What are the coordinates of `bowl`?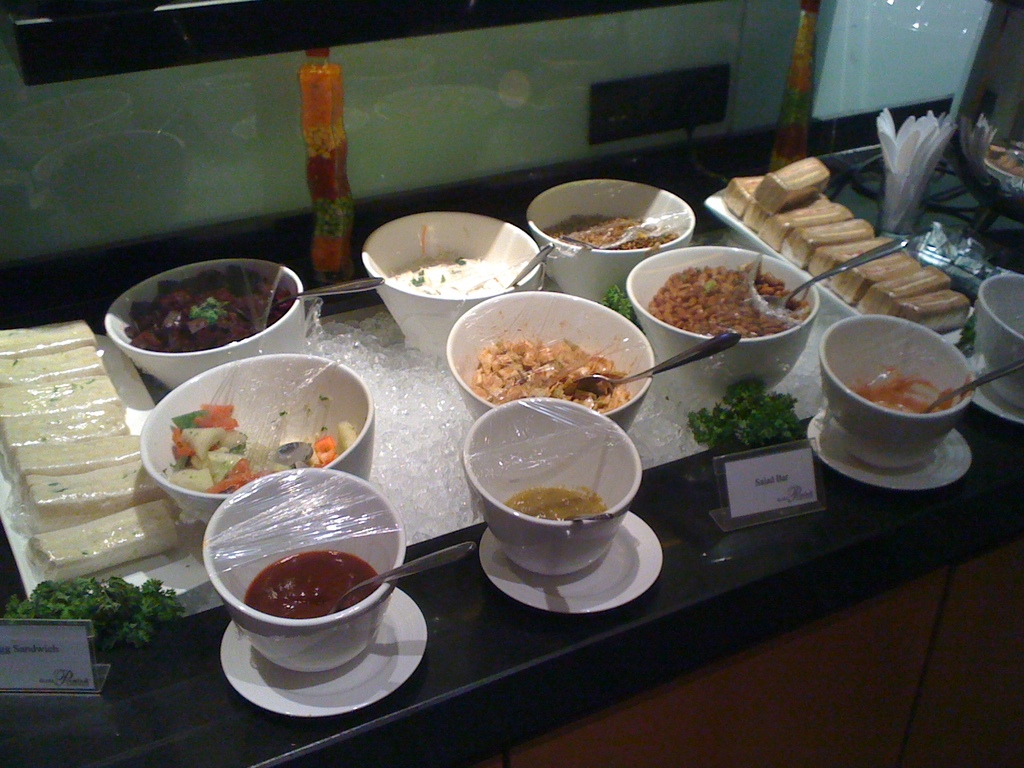
[left=980, top=274, right=1023, bottom=412].
